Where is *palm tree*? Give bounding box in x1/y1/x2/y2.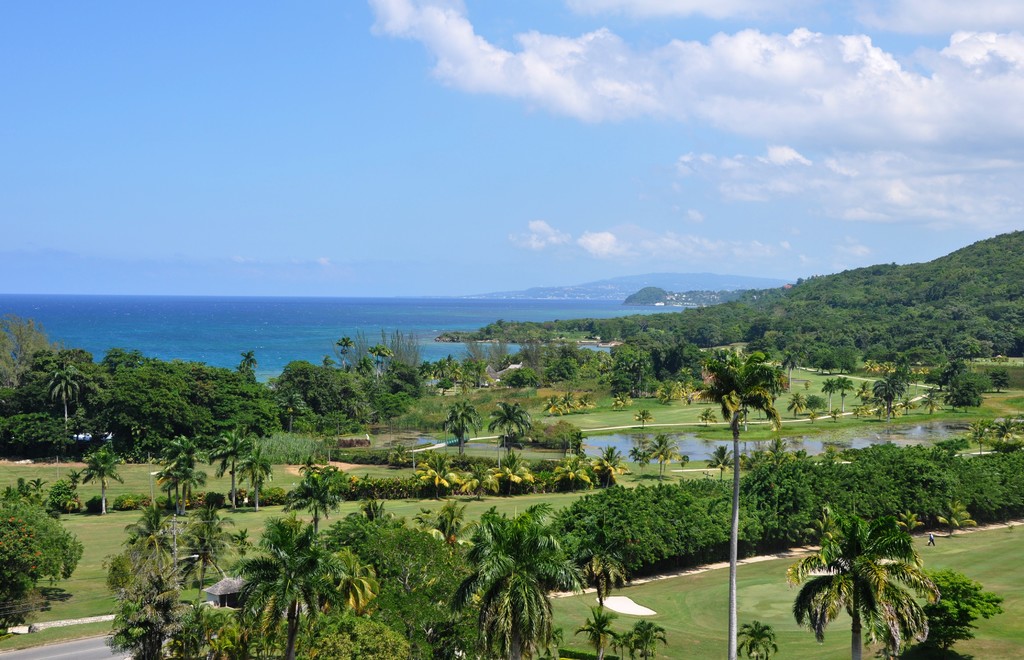
928/355/970/402.
